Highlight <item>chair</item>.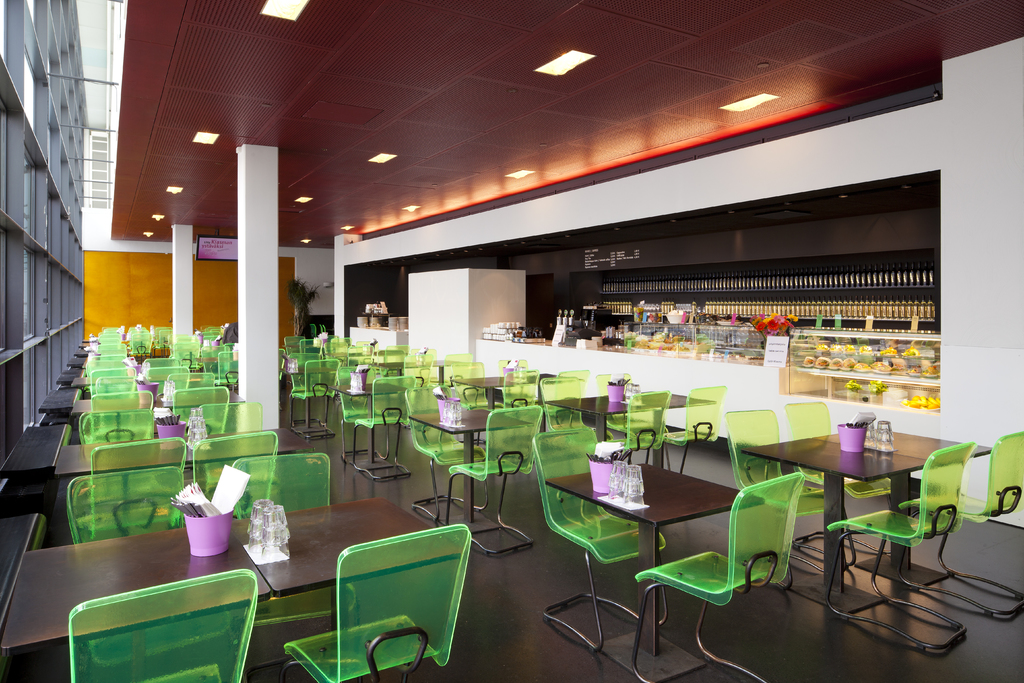
Highlighted region: [606, 388, 672, 463].
